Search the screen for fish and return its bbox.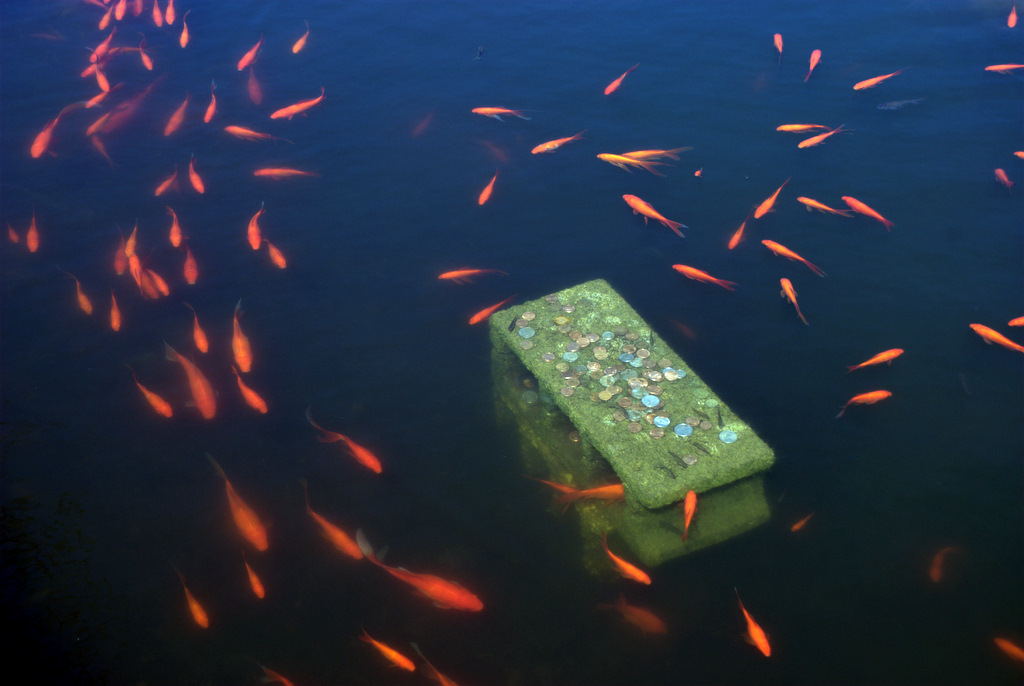
Found: (x1=353, y1=526, x2=482, y2=611).
